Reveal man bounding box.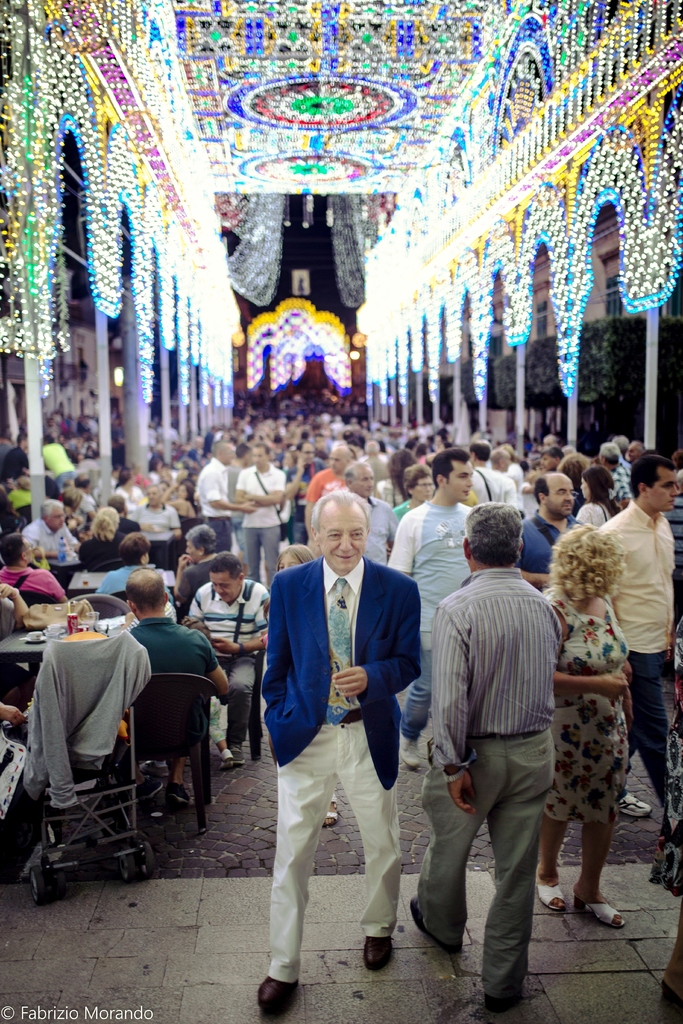
Revealed: box=[599, 440, 634, 509].
